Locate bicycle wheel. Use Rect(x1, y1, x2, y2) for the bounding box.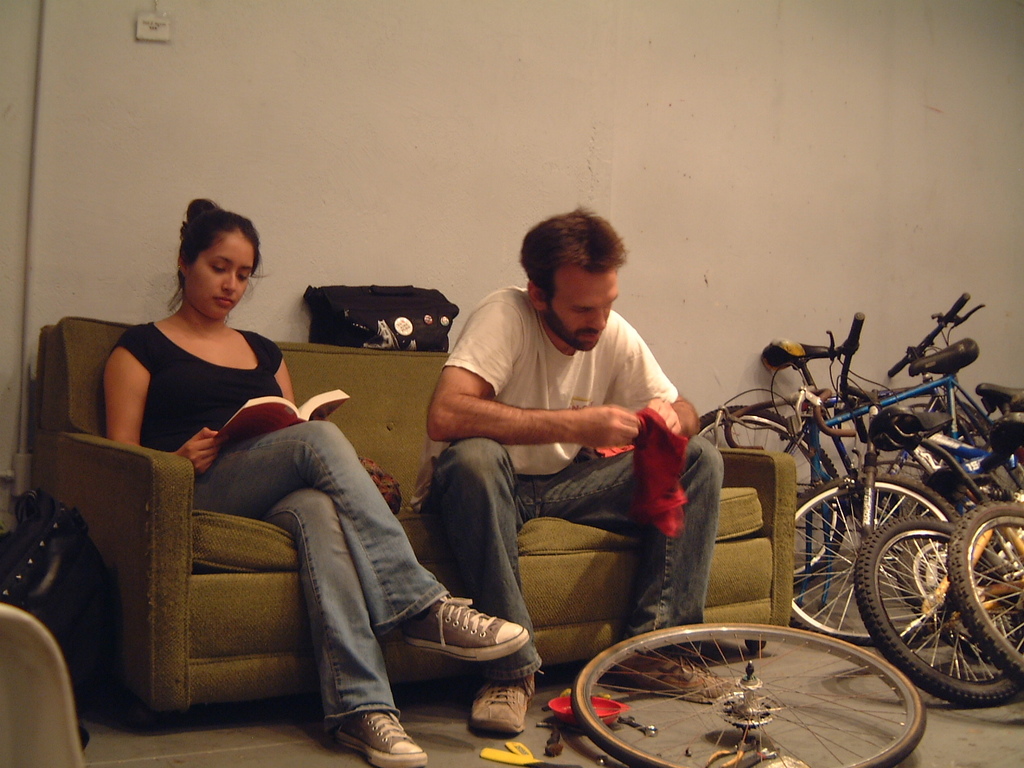
Rect(851, 511, 1023, 700).
